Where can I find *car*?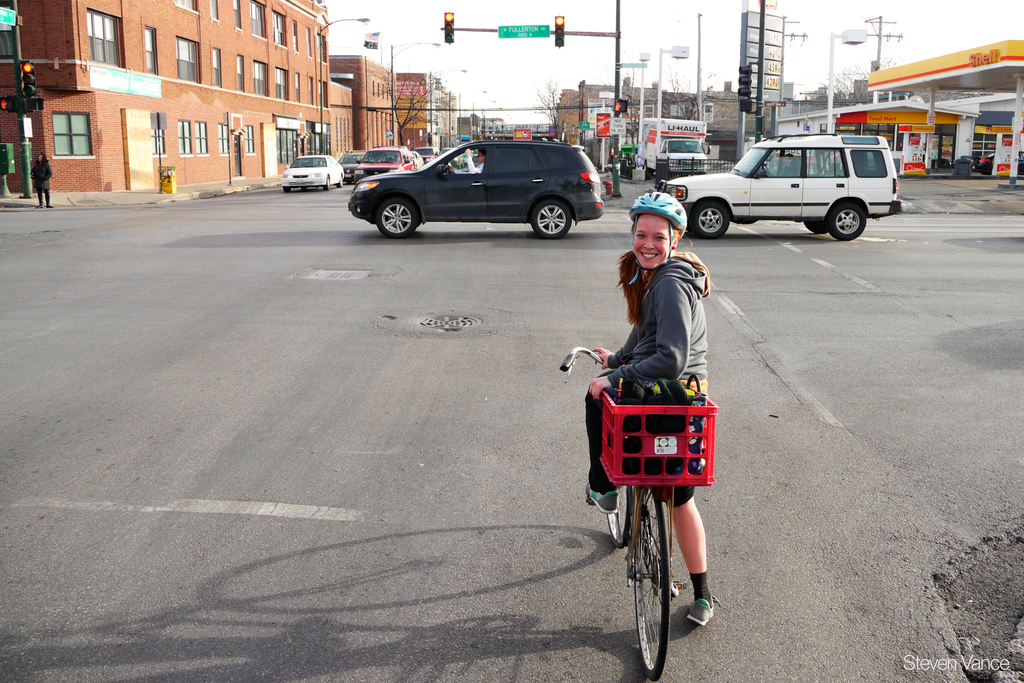
You can find it at region(276, 152, 339, 190).
